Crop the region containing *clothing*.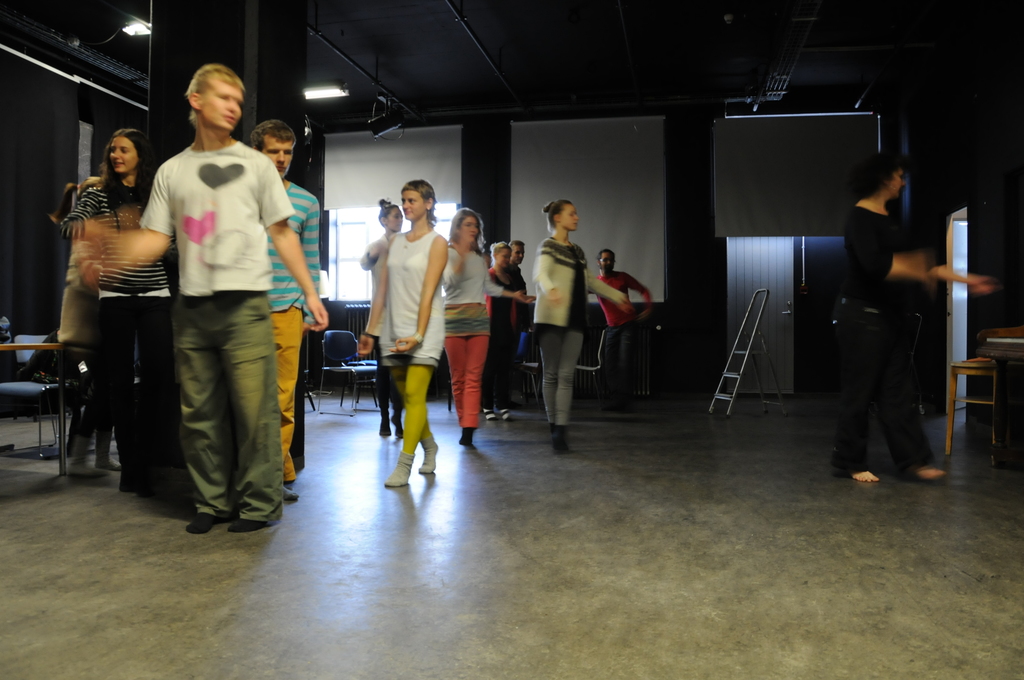
Crop region: crop(375, 229, 444, 366).
